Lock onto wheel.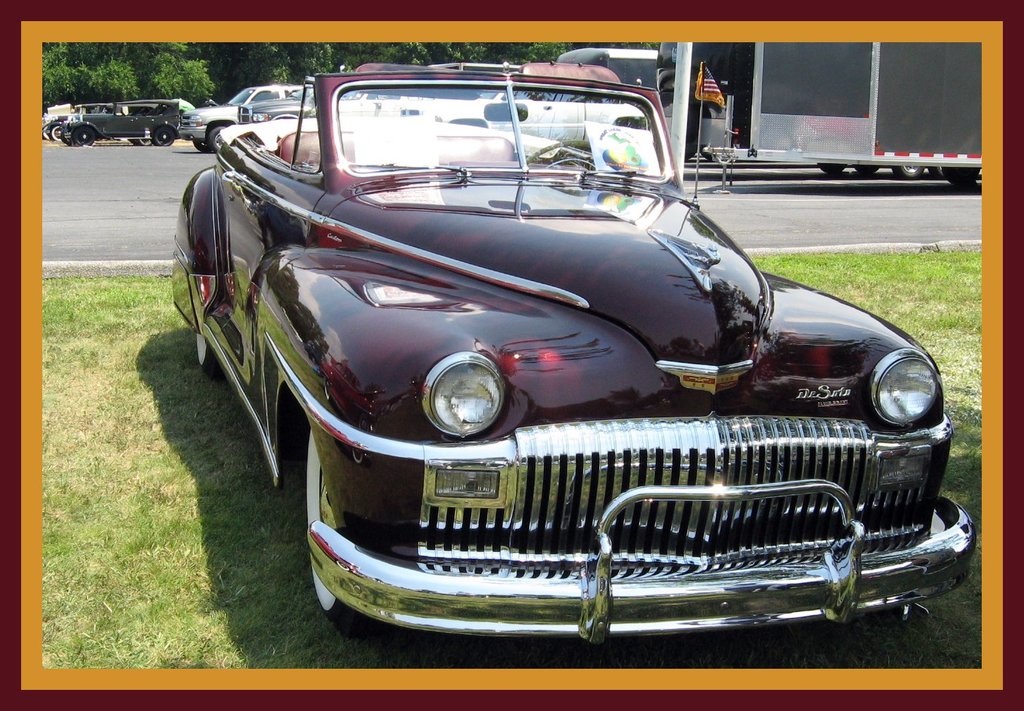
Locked: <bbox>194, 140, 212, 151</bbox>.
